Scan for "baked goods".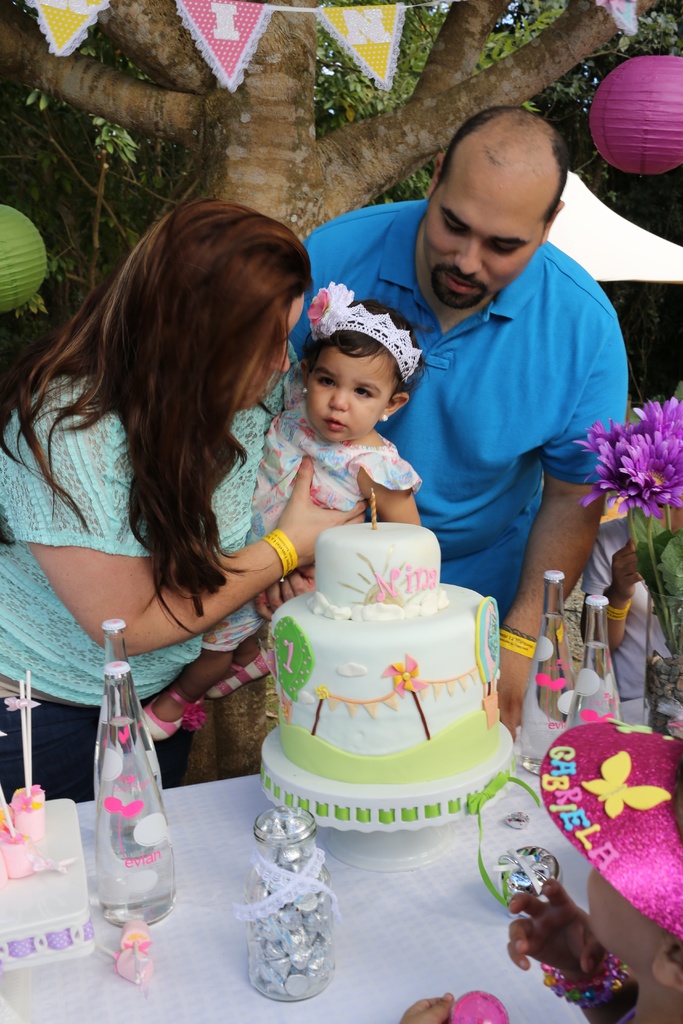
Scan result: <bbox>258, 517, 516, 834</bbox>.
